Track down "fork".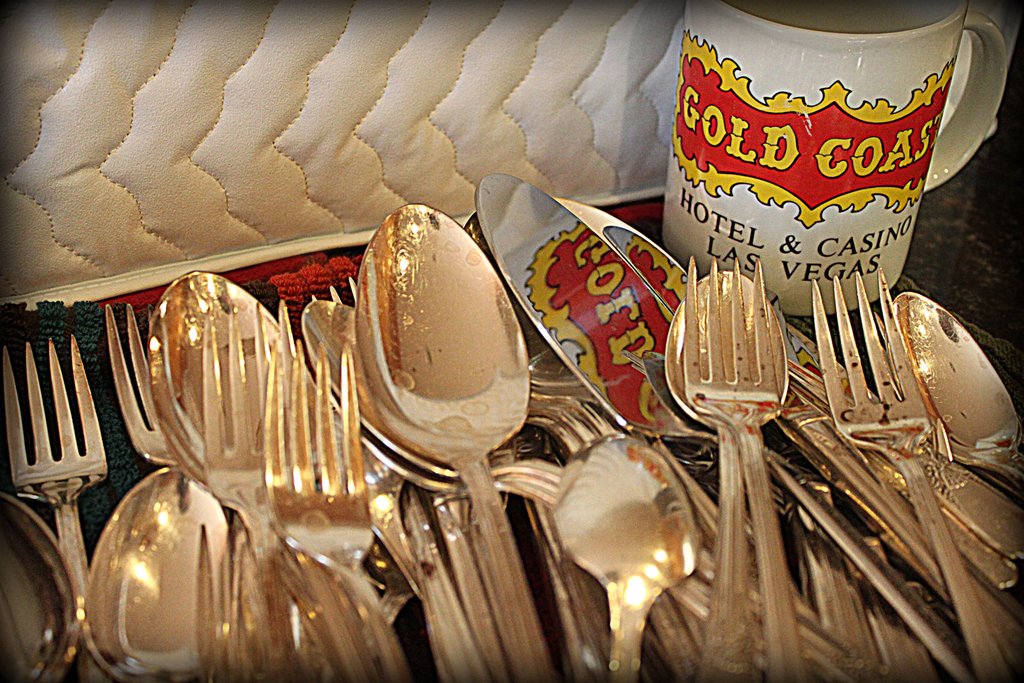
Tracked to (x1=101, y1=302, x2=182, y2=466).
